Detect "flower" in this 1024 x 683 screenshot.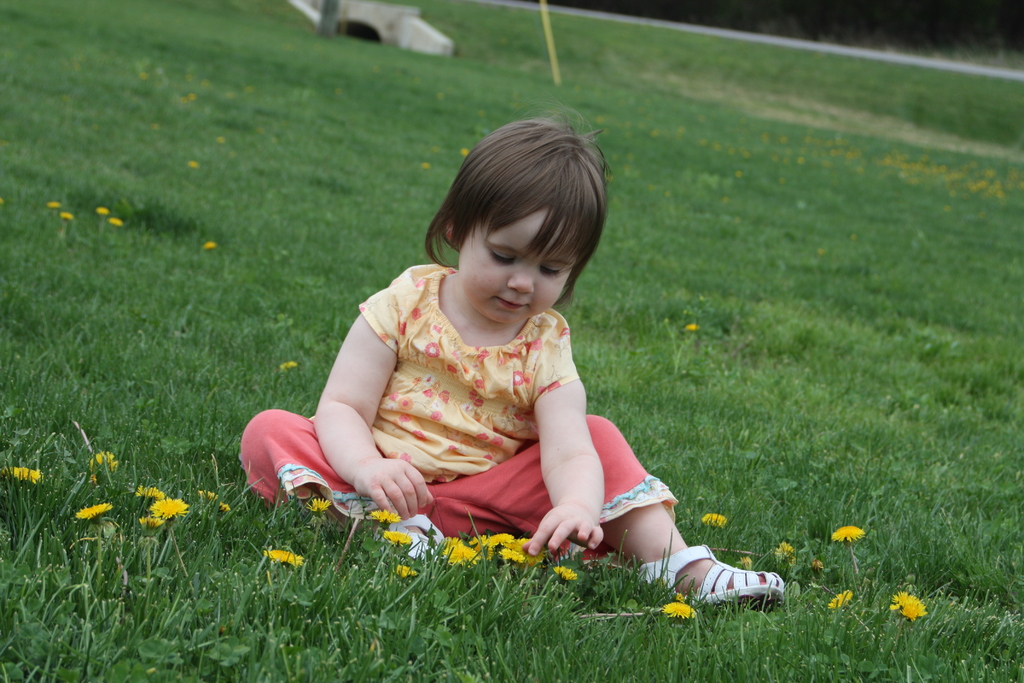
Detection: 701:513:726:525.
